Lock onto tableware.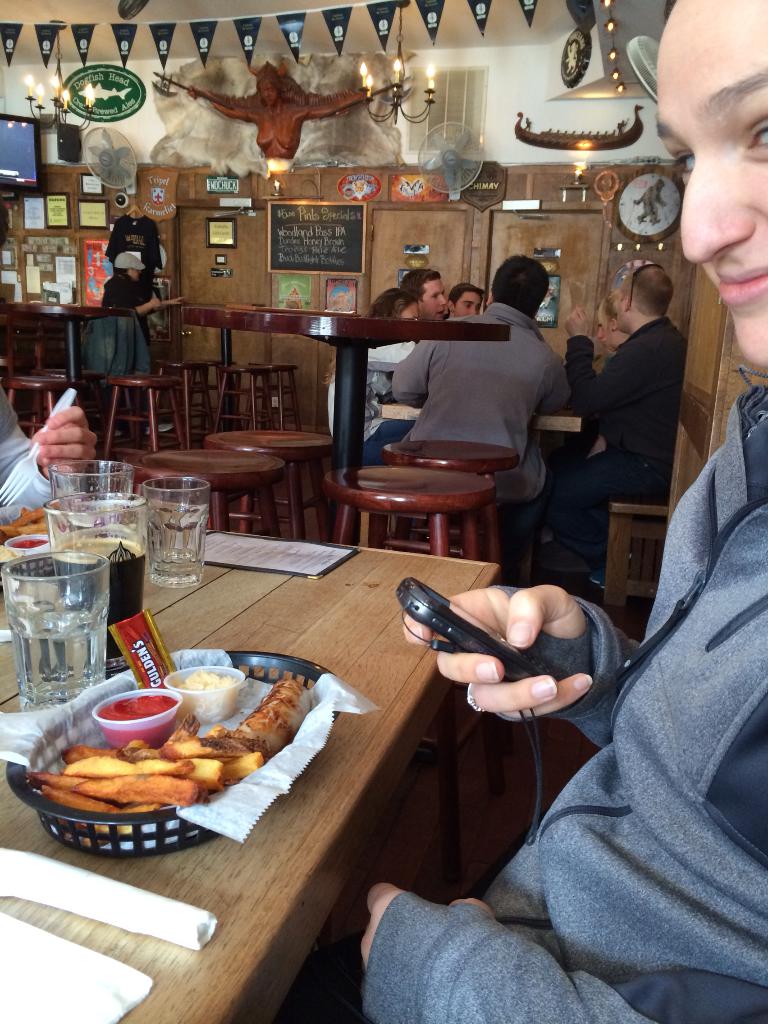
Locked: 40:492:157:655.
